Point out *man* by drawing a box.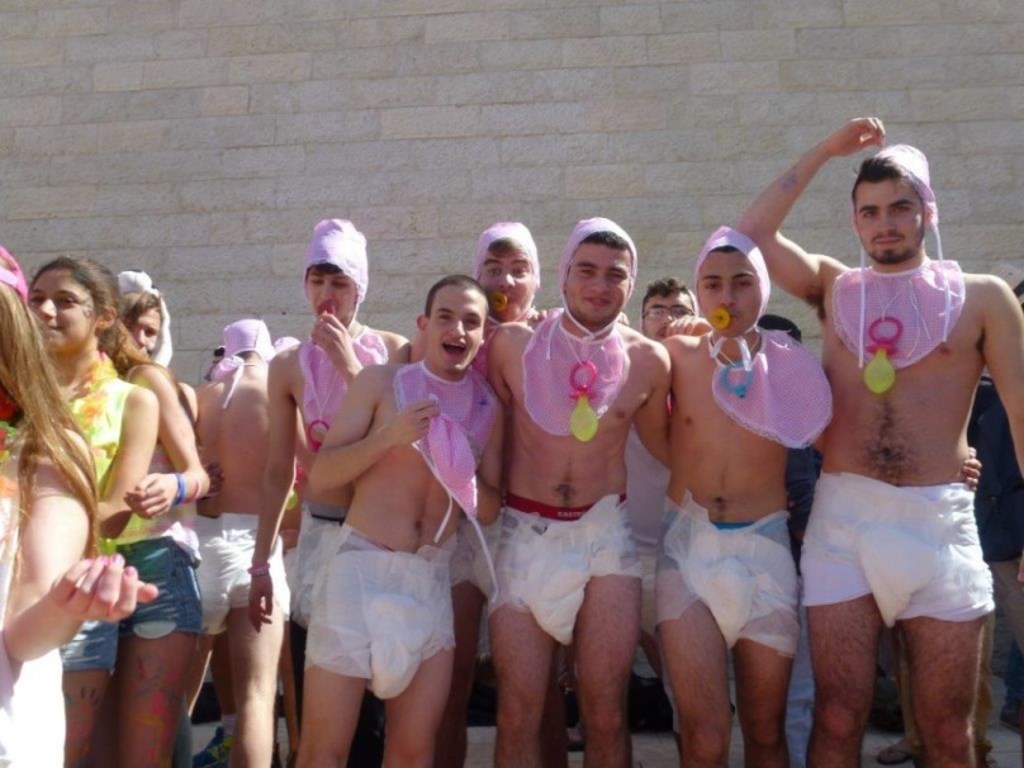
region(290, 278, 506, 767).
